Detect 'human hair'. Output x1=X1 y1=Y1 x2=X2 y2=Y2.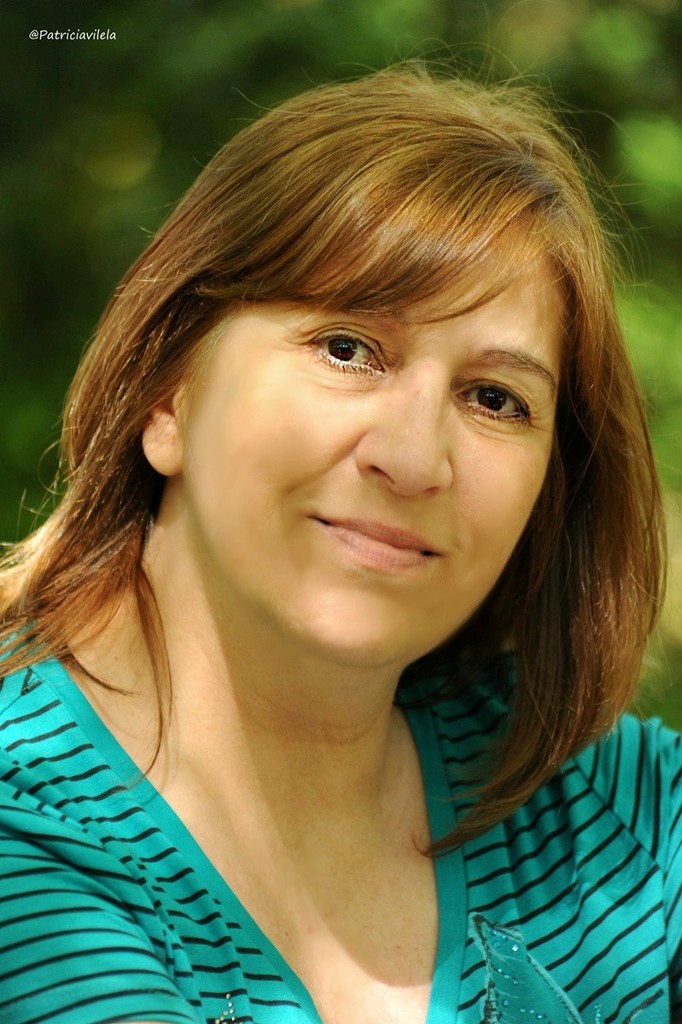
x1=25 y1=76 x2=646 y2=967.
